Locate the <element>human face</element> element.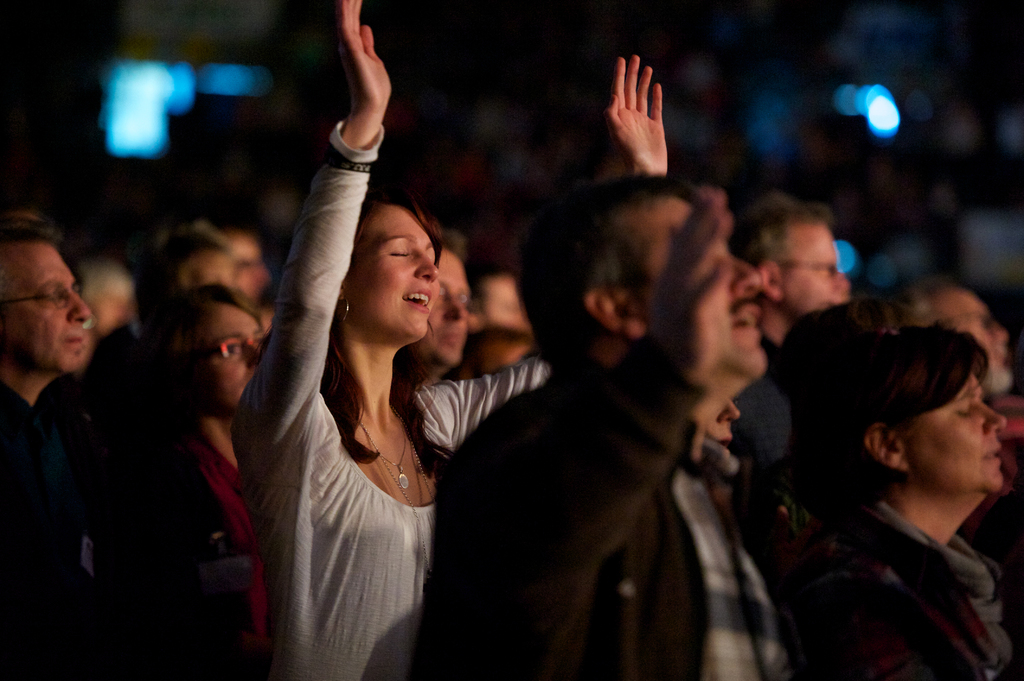
Element bbox: crop(184, 298, 256, 399).
